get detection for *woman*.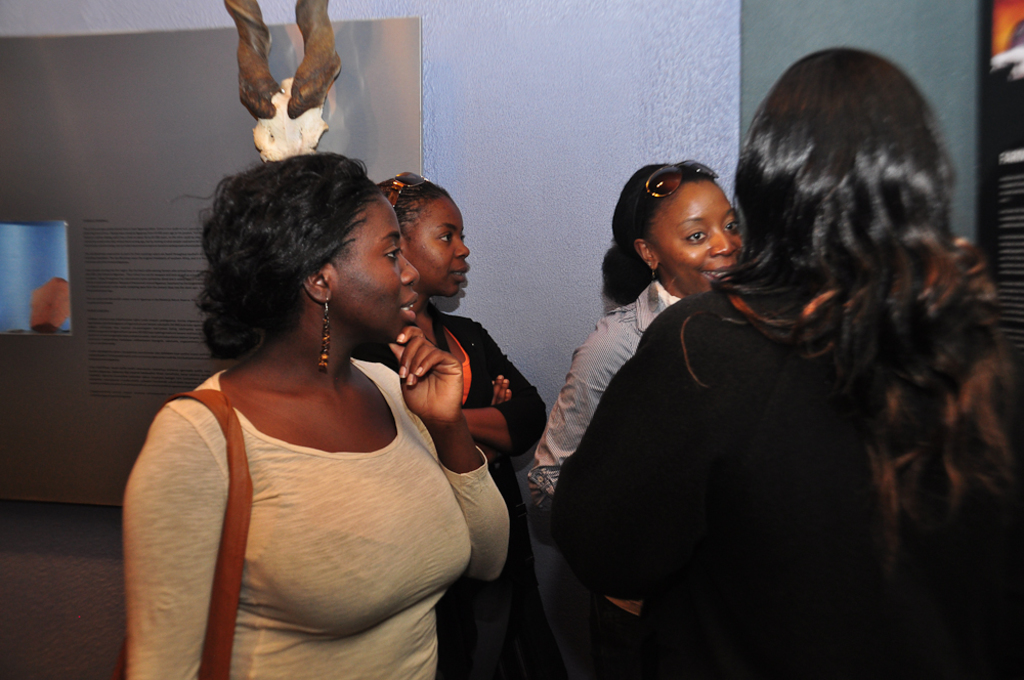
Detection: l=381, t=170, r=551, b=679.
